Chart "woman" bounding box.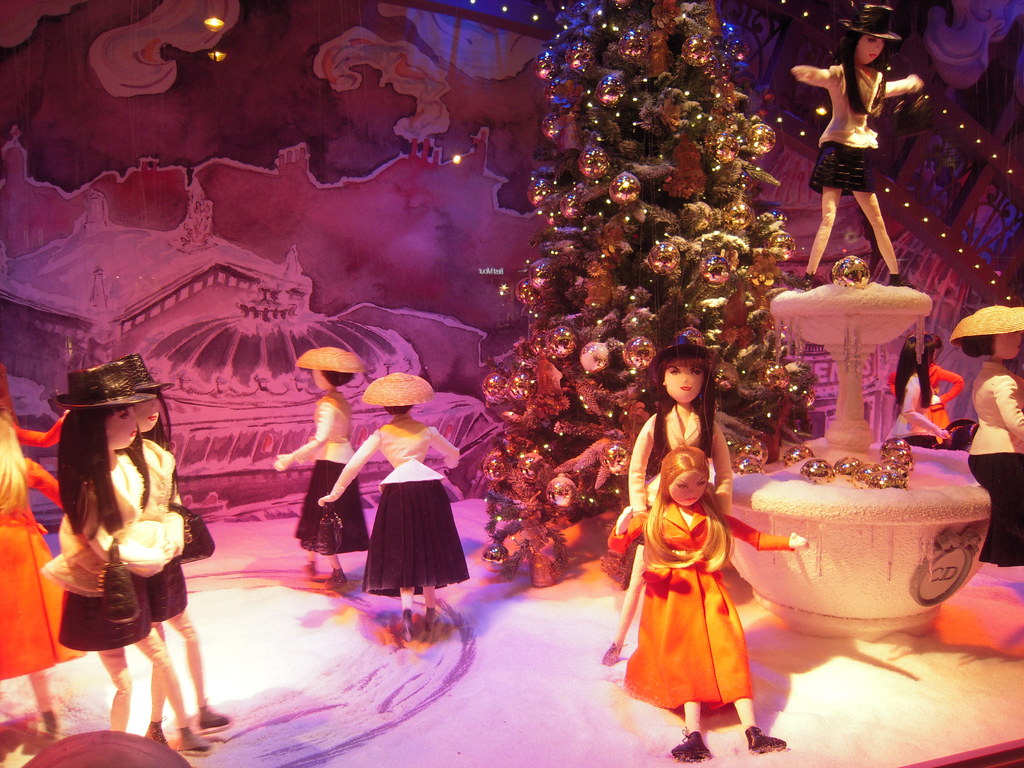
Charted: 596/332/731/668.
